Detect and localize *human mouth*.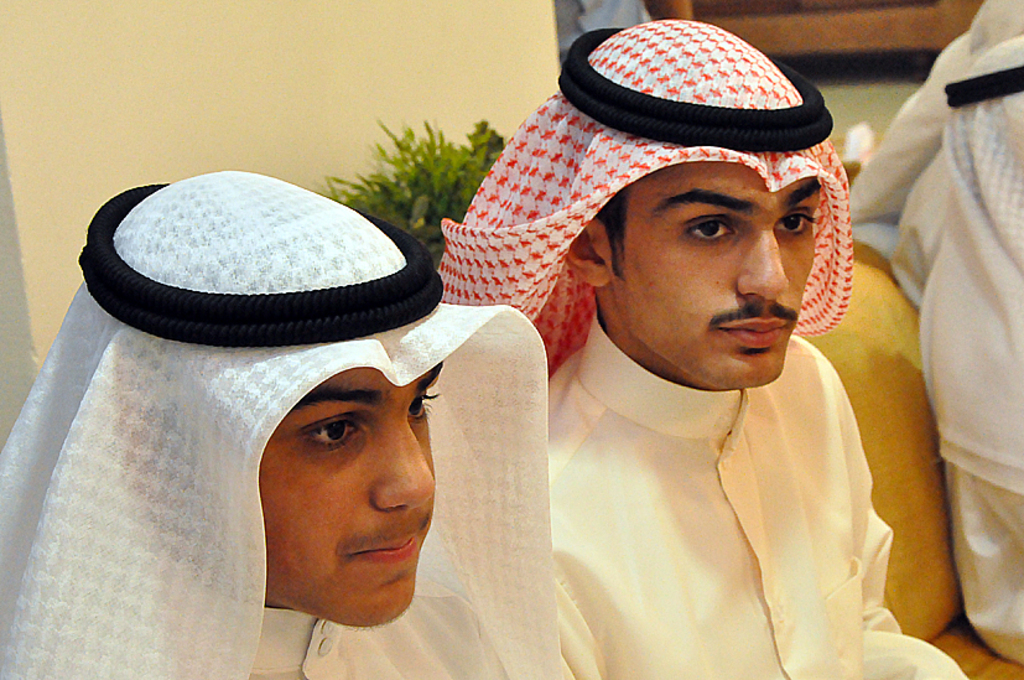
Localized at [left=724, top=321, right=786, bottom=339].
